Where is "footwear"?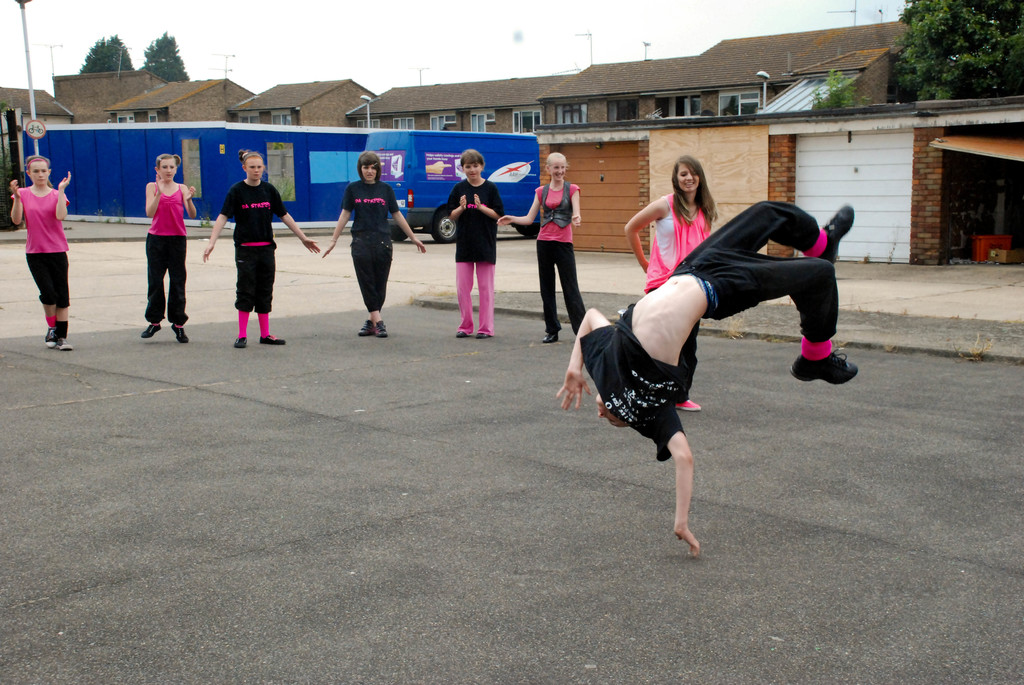
<region>143, 326, 163, 341</region>.
